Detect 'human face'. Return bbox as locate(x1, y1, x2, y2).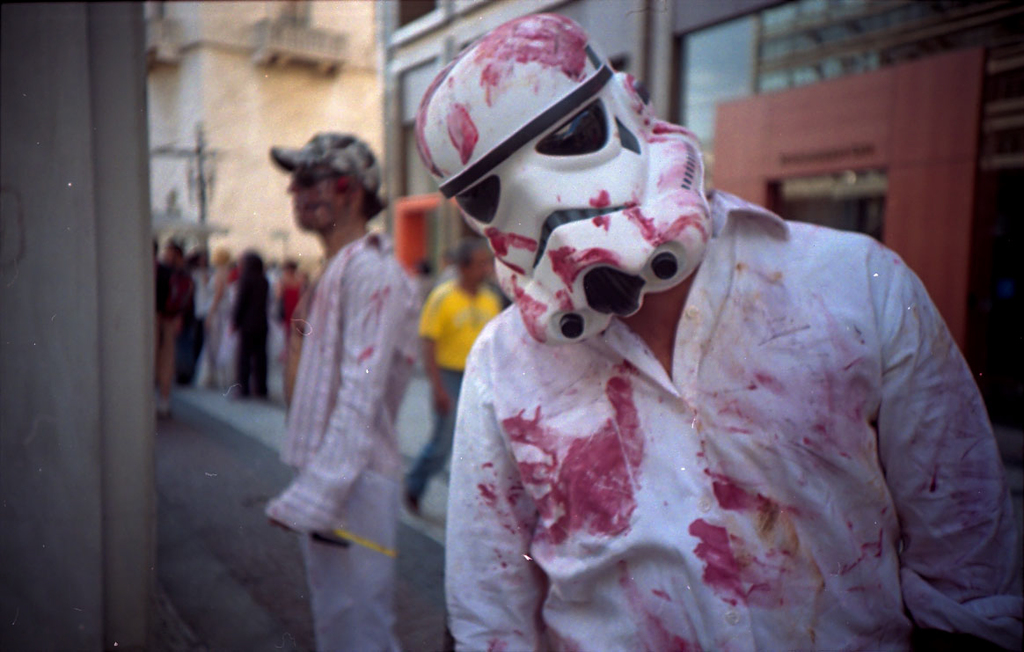
locate(288, 161, 346, 232).
